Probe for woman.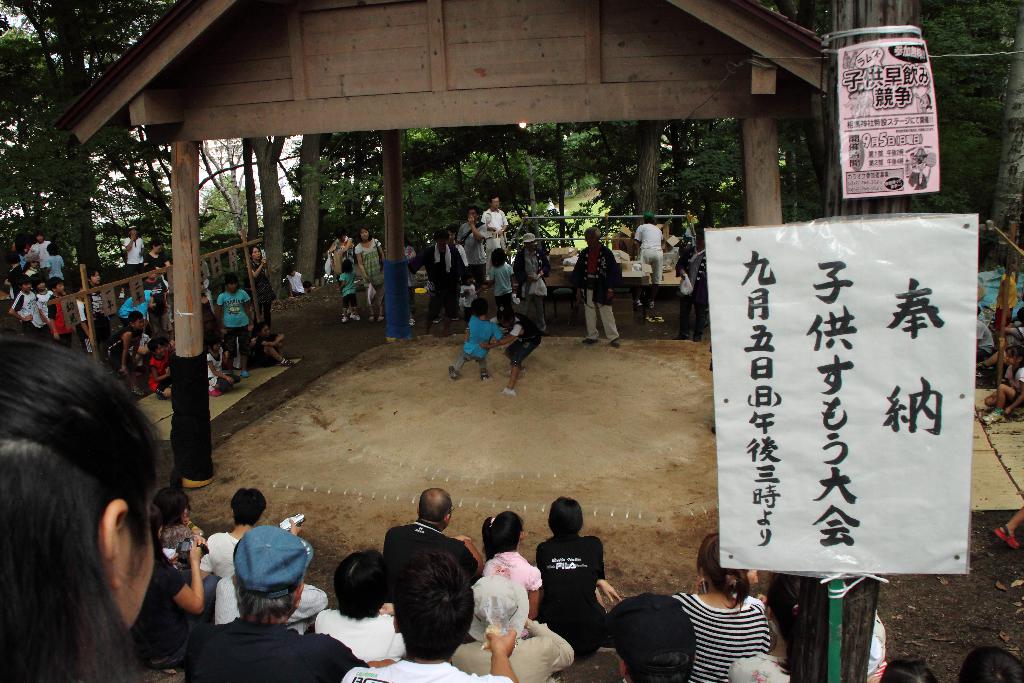
Probe result: pyautogui.locateOnScreen(143, 242, 173, 273).
